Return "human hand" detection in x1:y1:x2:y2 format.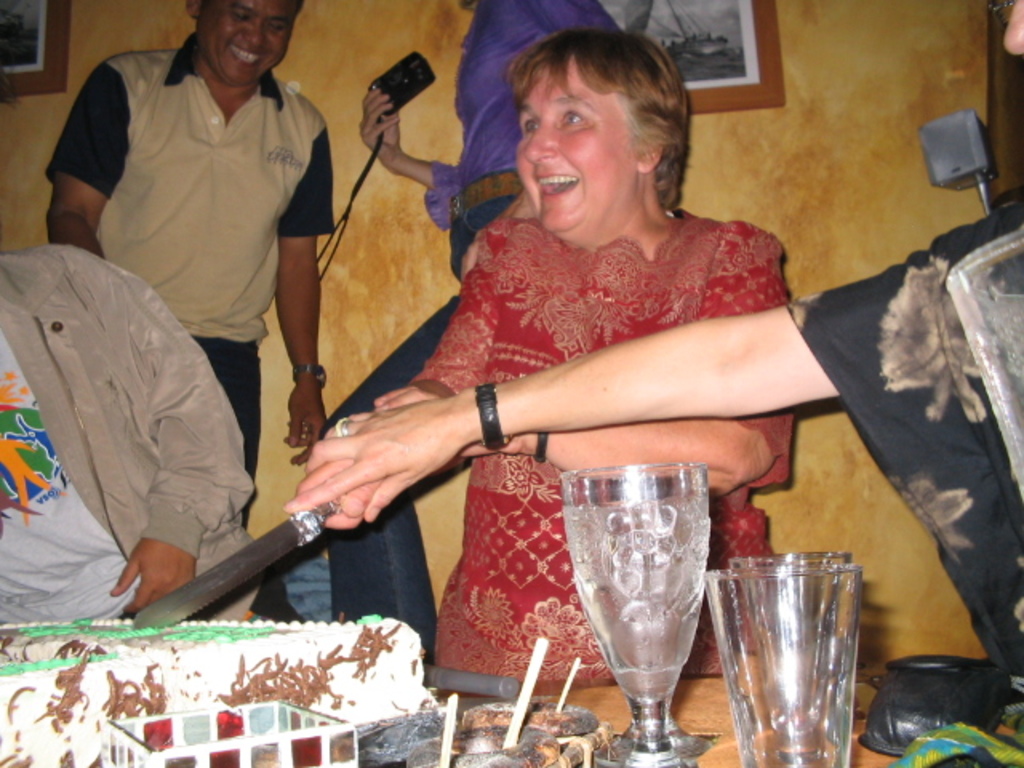
106:538:200:619.
